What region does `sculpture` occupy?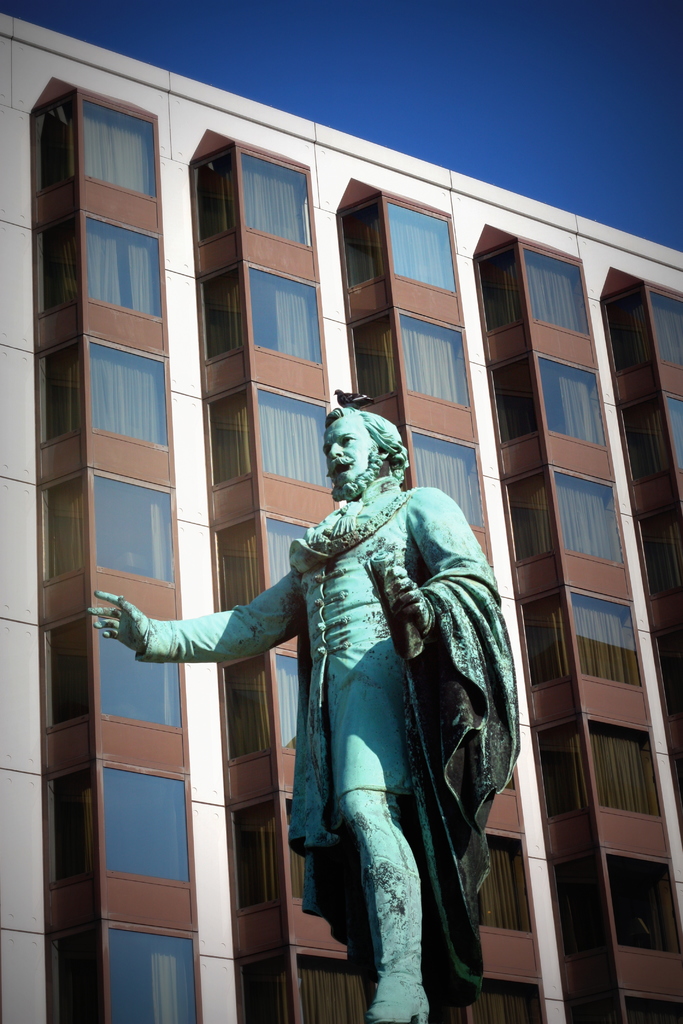
Rect(167, 419, 518, 1007).
